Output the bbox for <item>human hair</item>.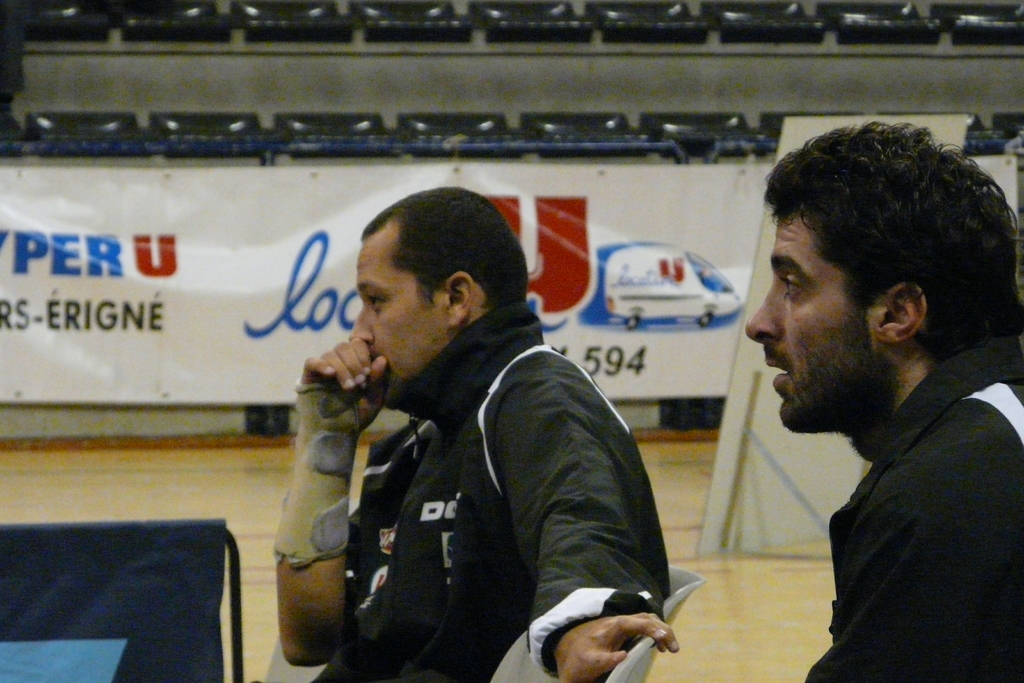
bbox=(351, 201, 516, 329).
